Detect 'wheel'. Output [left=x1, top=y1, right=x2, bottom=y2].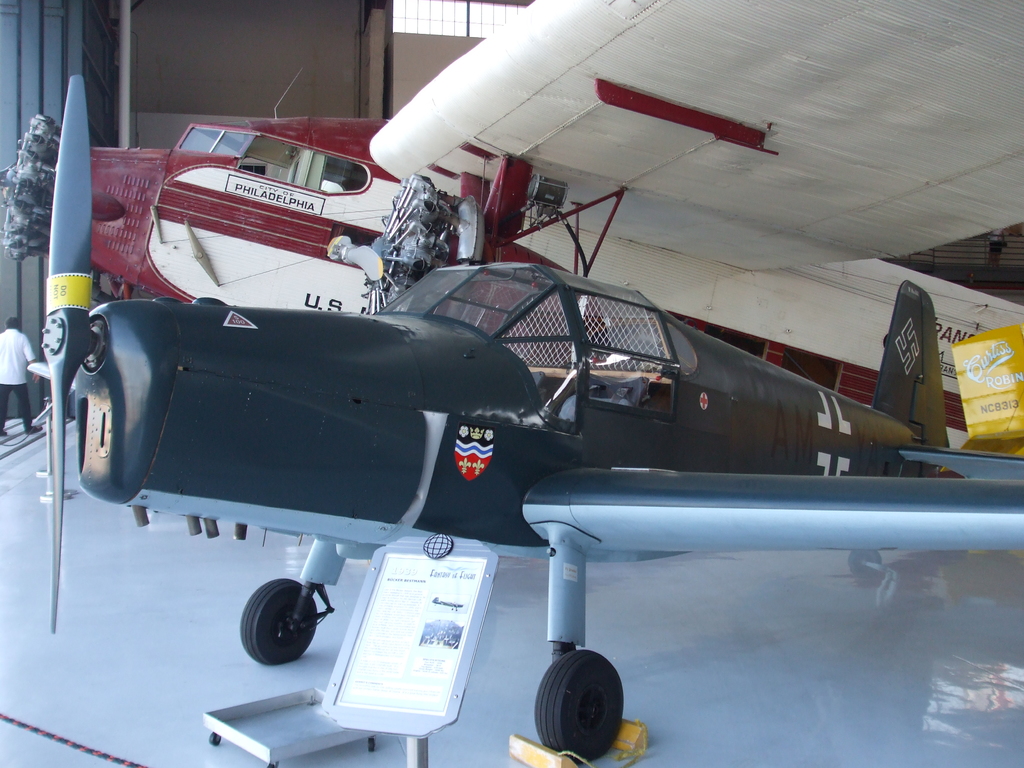
[left=242, top=580, right=317, bottom=660].
